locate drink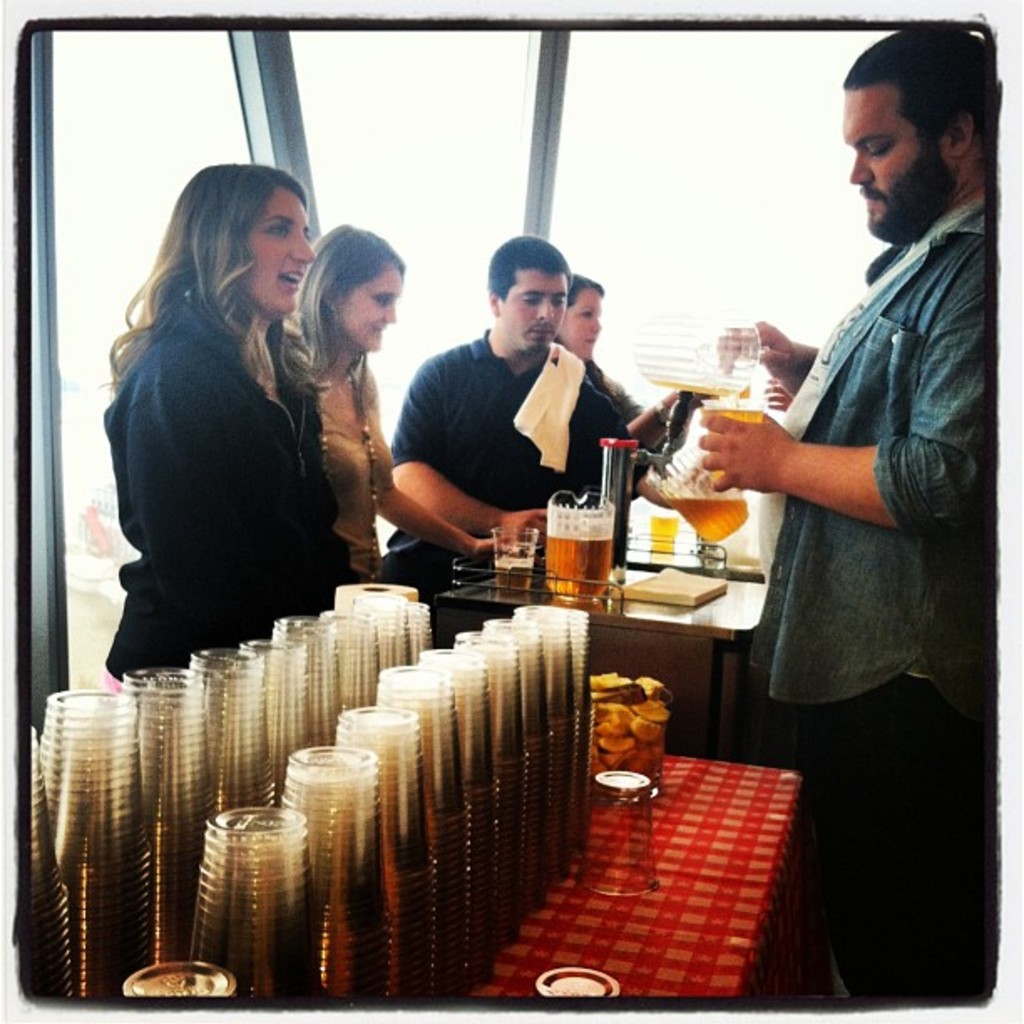
pyautogui.locateOnScreen(653, 517, 679, 554)
